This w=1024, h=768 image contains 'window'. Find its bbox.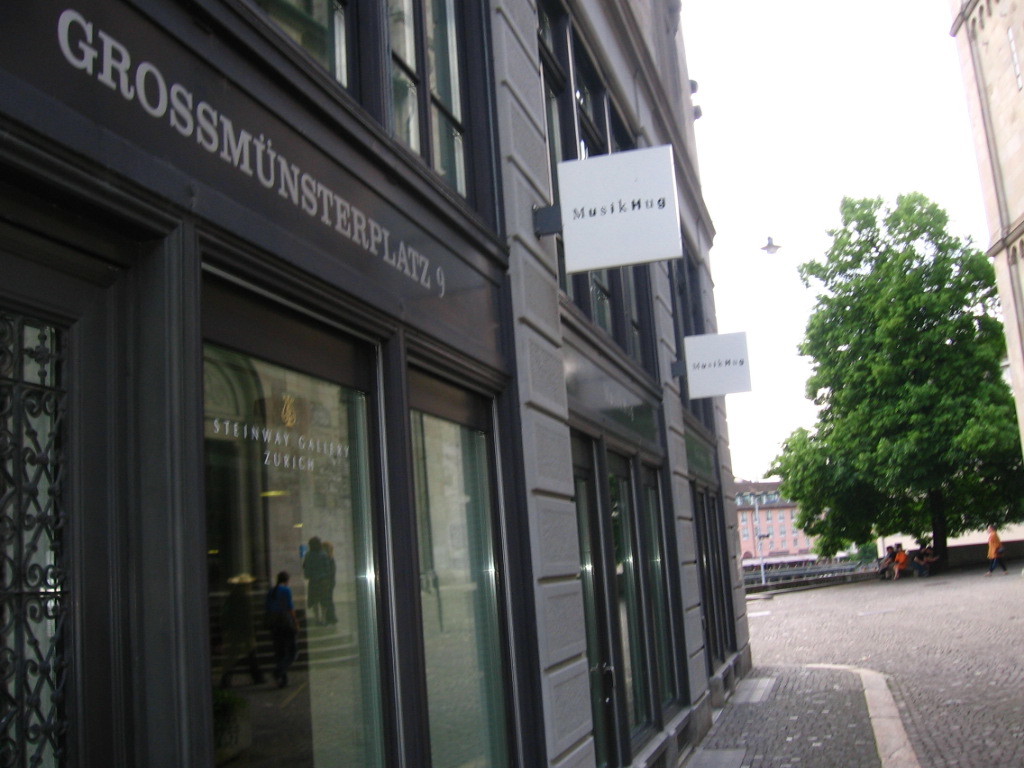
<bbox>249, 0, 348, 92</bbox>.
